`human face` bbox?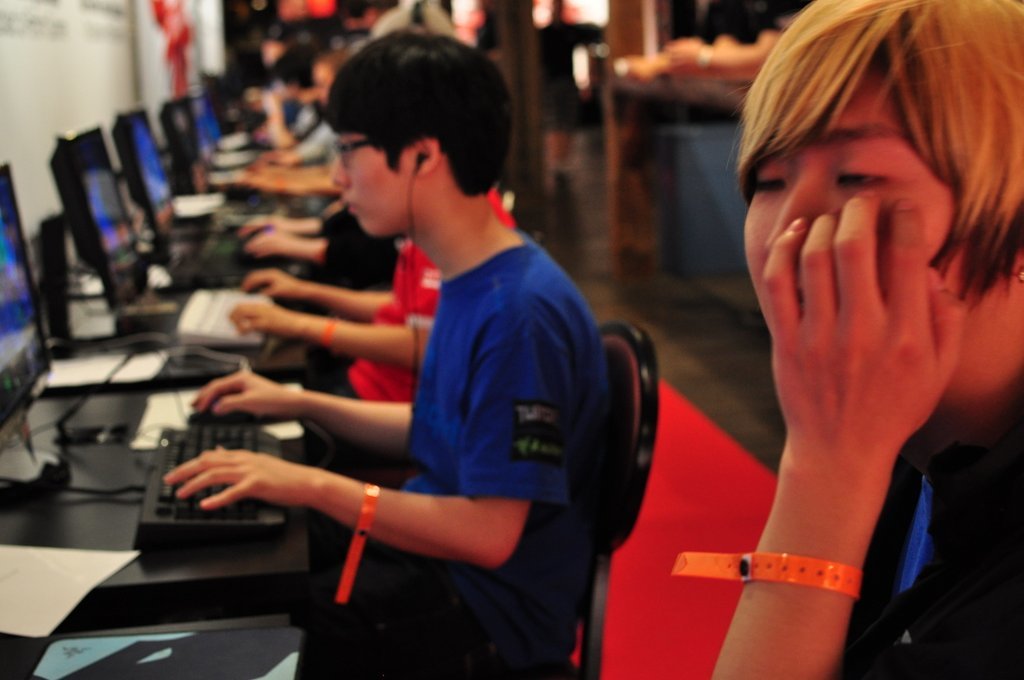
564, 0, 579, 23
